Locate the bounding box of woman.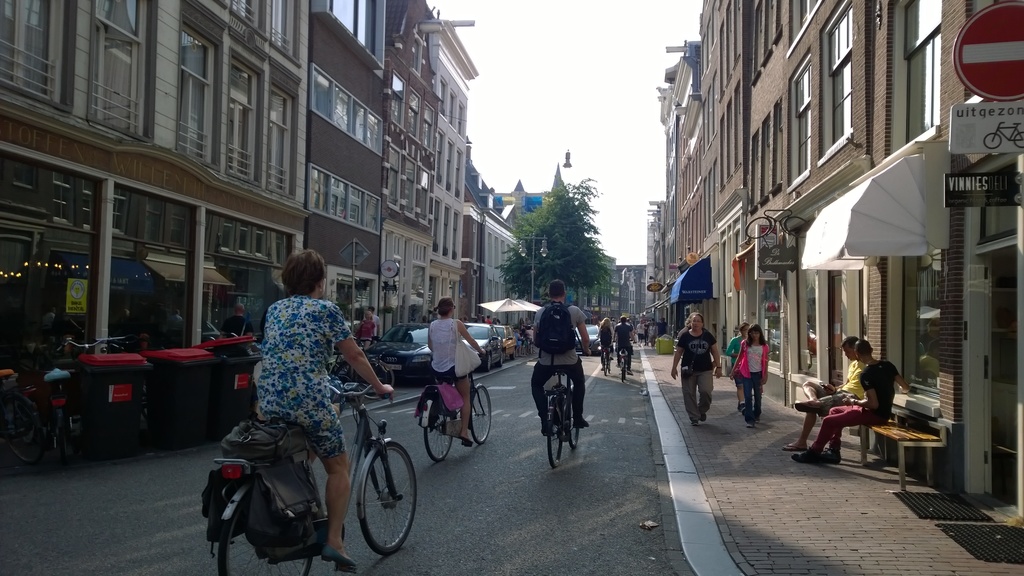
Bounding box: Rect(668, 312, 719, 428).
